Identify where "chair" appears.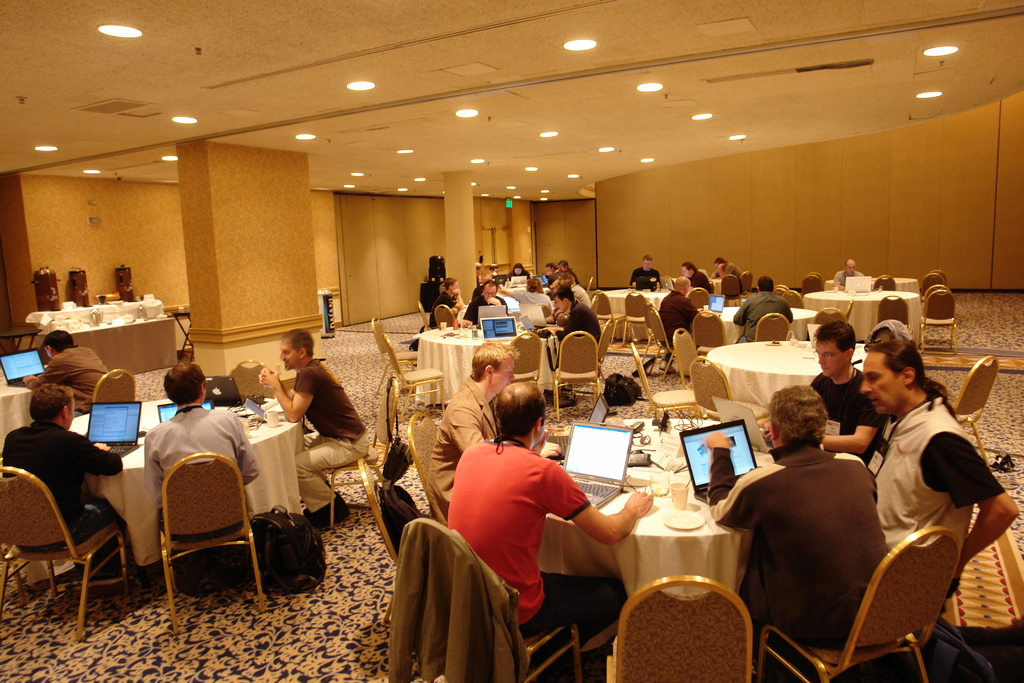
Appears at region(588, 285, 610, 332).
